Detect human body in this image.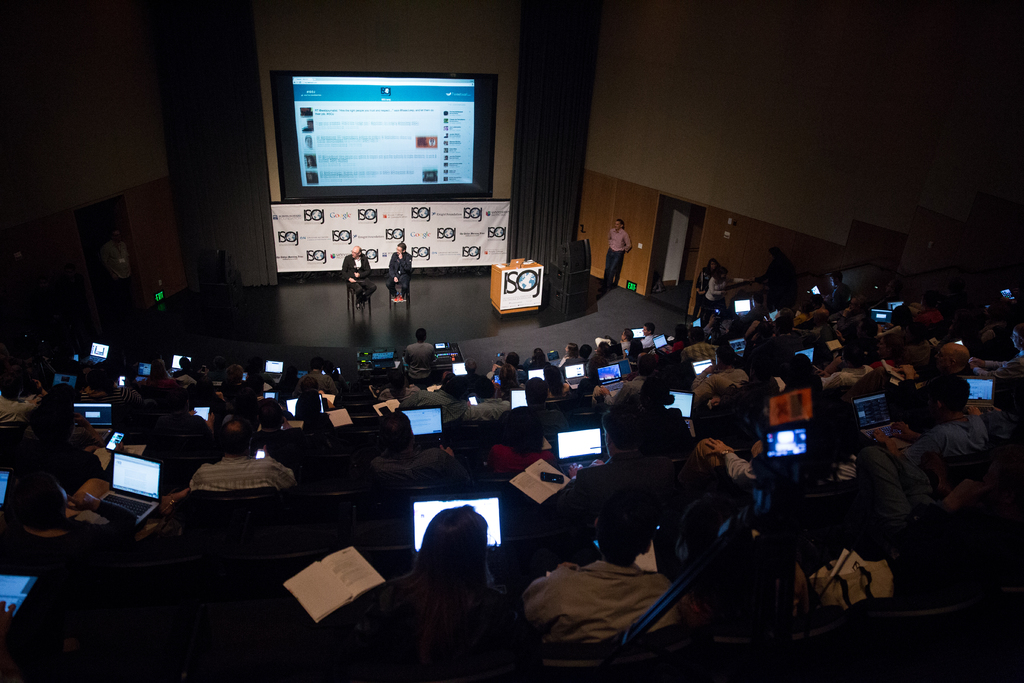
Detection: 853 443 1023 582.
